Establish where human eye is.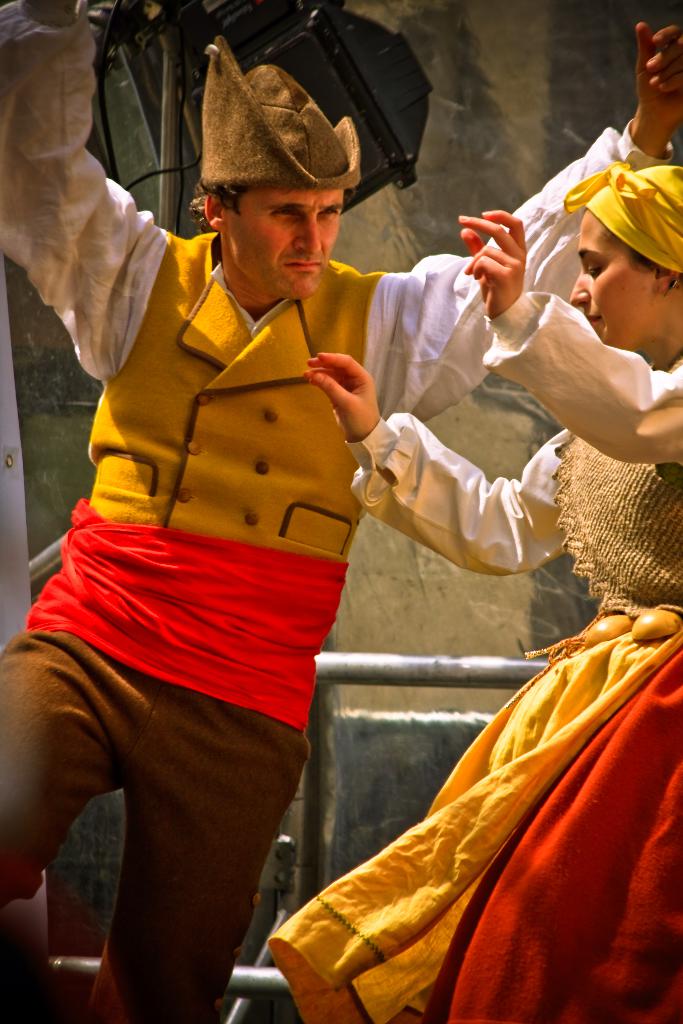
Established at <bbox>313, 205, 343, 223</bbox>.
